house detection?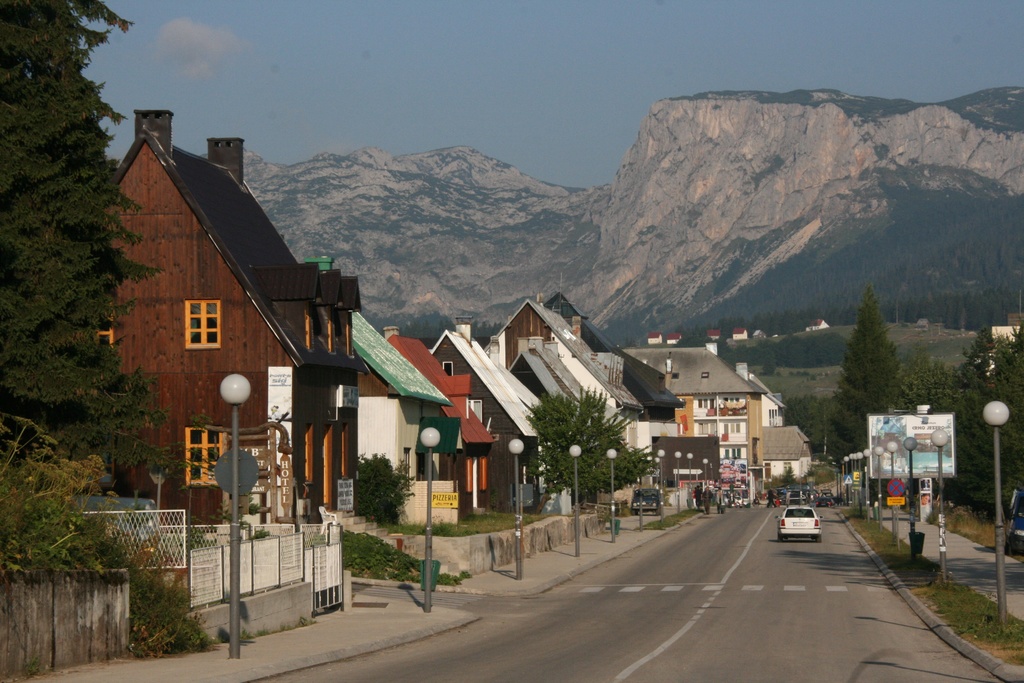
(x1=612, y1=327, x2=766, y2=511)
